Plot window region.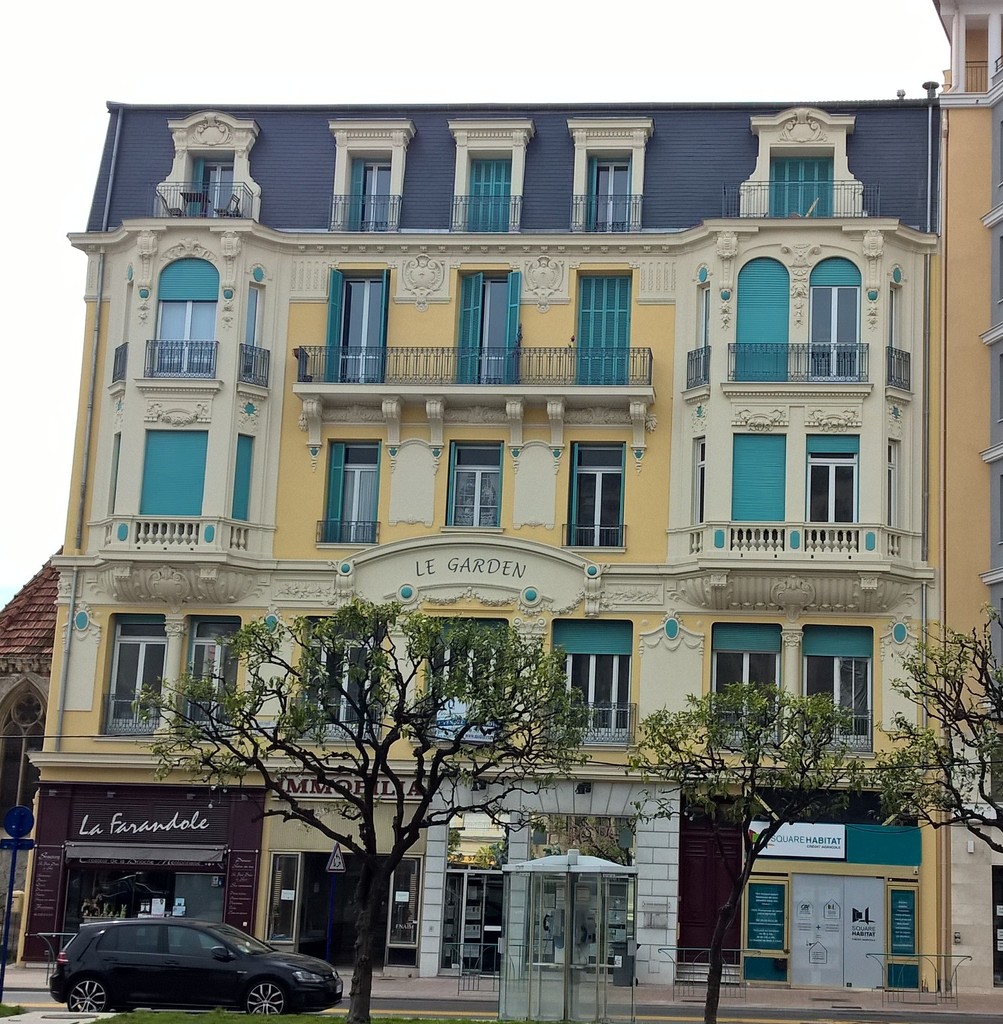
Plotted at x1=334, y1=267, x2=387, y2=388.
